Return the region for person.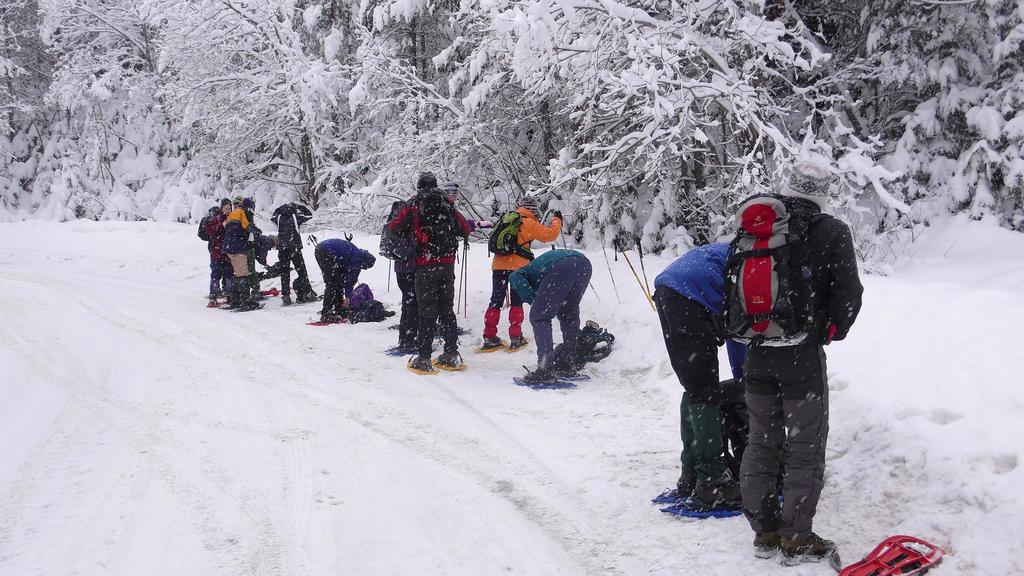
left=204, top=192, right=228, bottom=301.
